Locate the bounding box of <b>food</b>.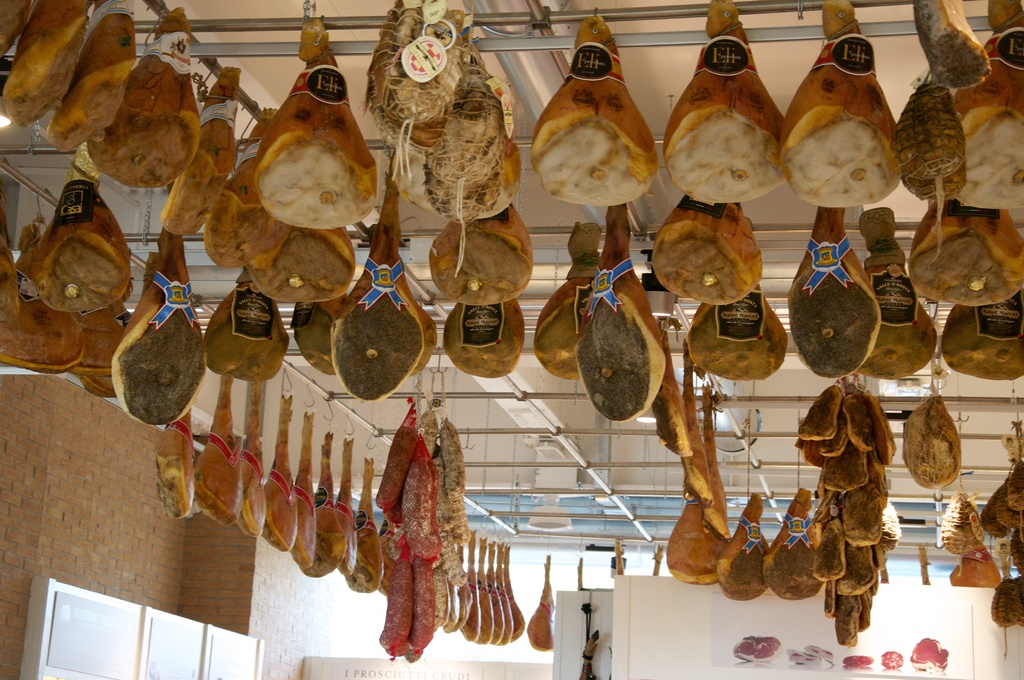
Bounding box: box=[680, 341, 716, 506].
